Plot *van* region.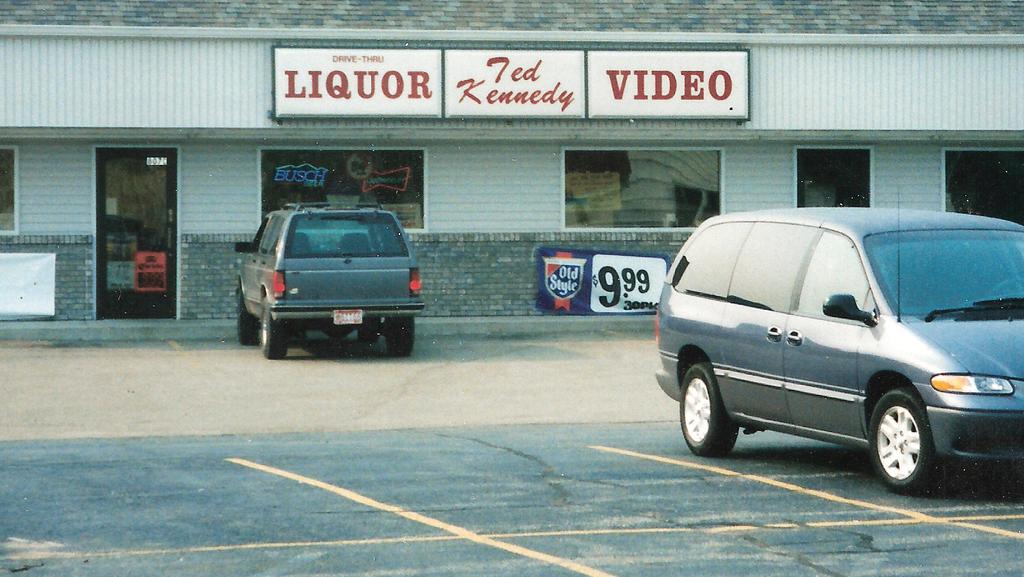
Plotted at [655,214,1023,483].
